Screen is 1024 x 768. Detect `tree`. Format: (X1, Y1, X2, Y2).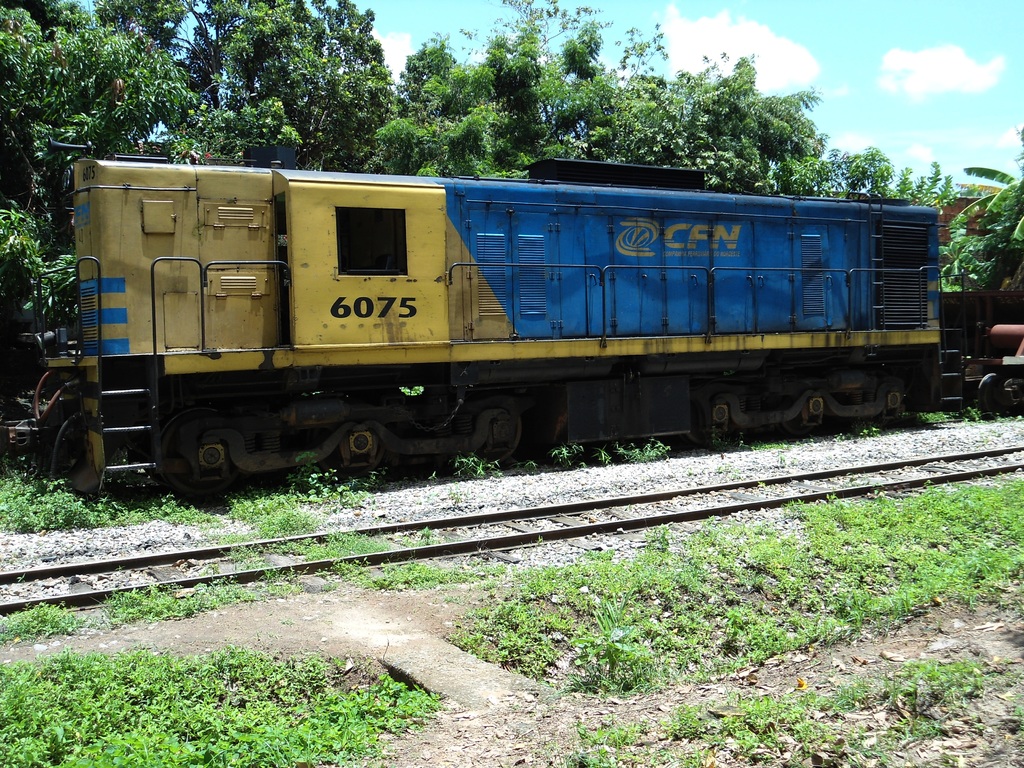
(941, 195, 996, 291).
